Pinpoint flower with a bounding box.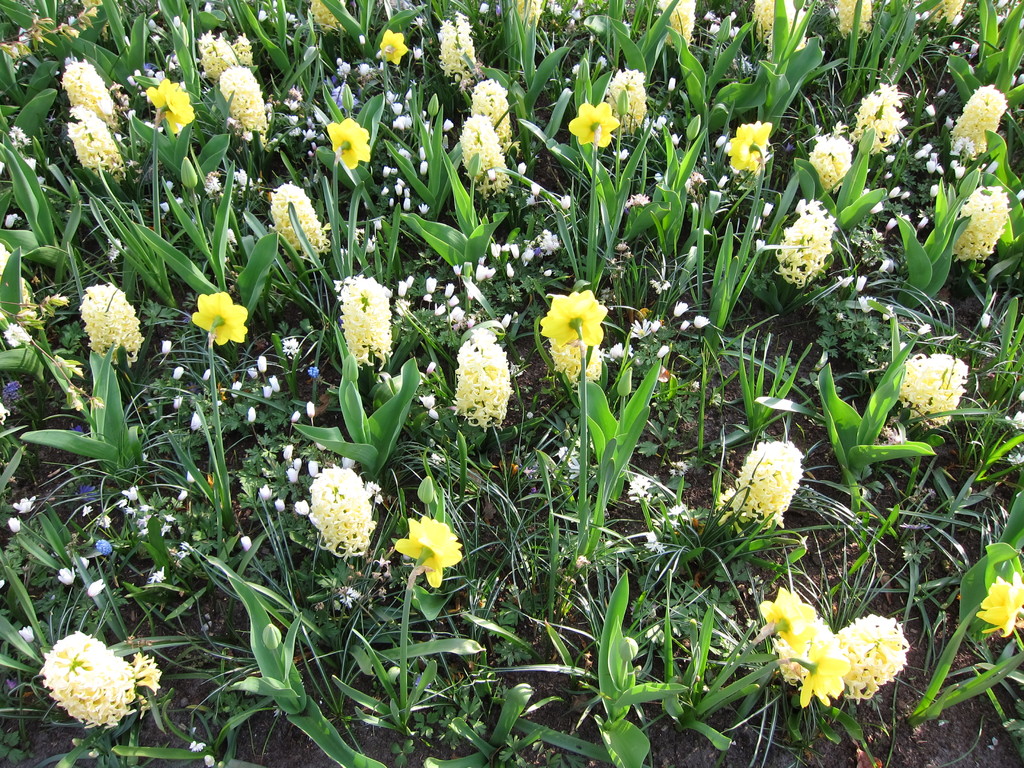
select_region(337, 586, 360, 611).
